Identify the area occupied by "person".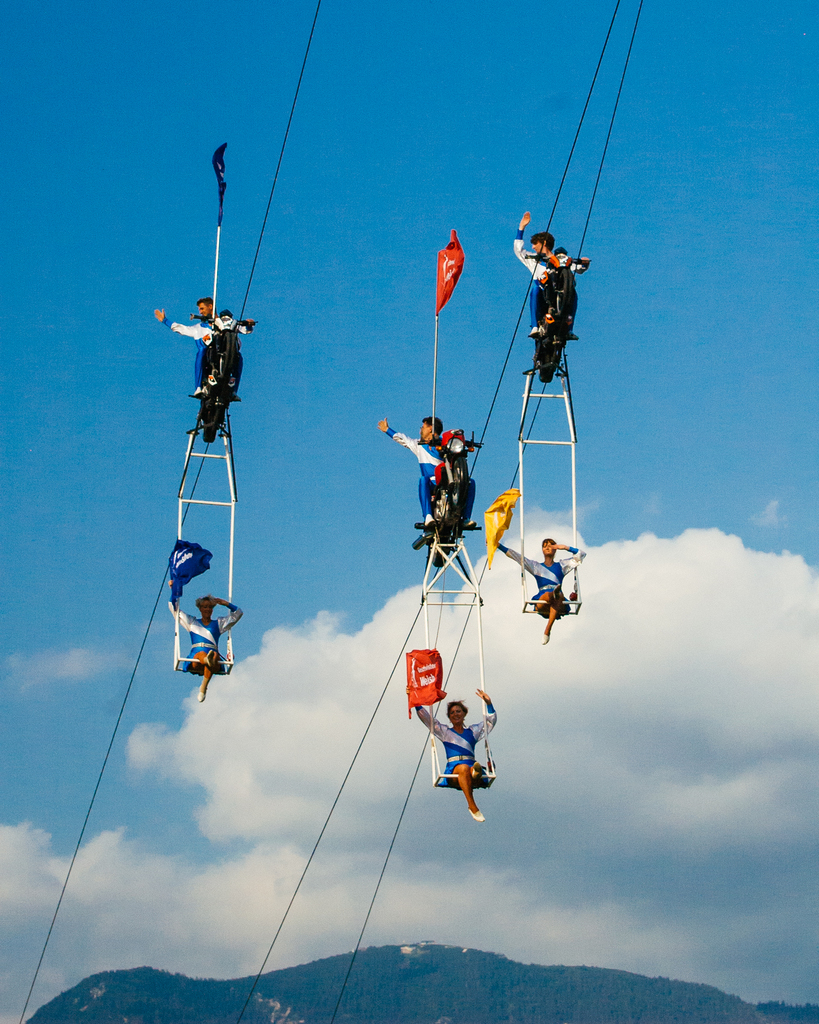
Area: region(168, 574, 244, 707).
